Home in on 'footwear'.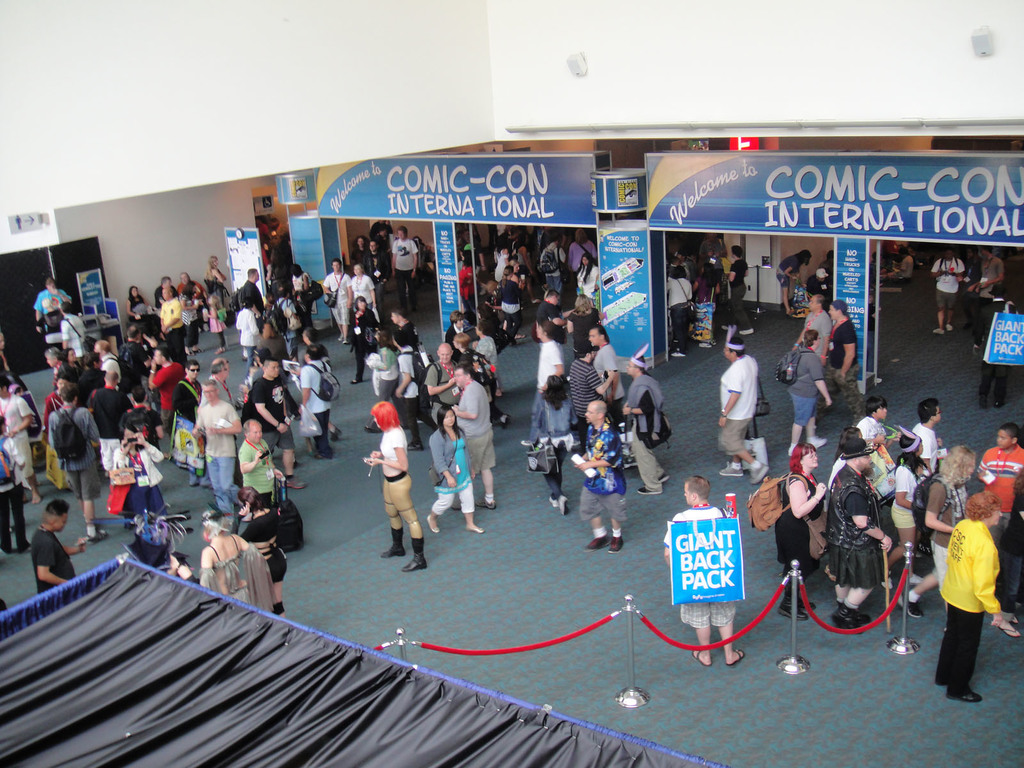
Homed in at (left=657, top=470, right=667, bottom=479).
